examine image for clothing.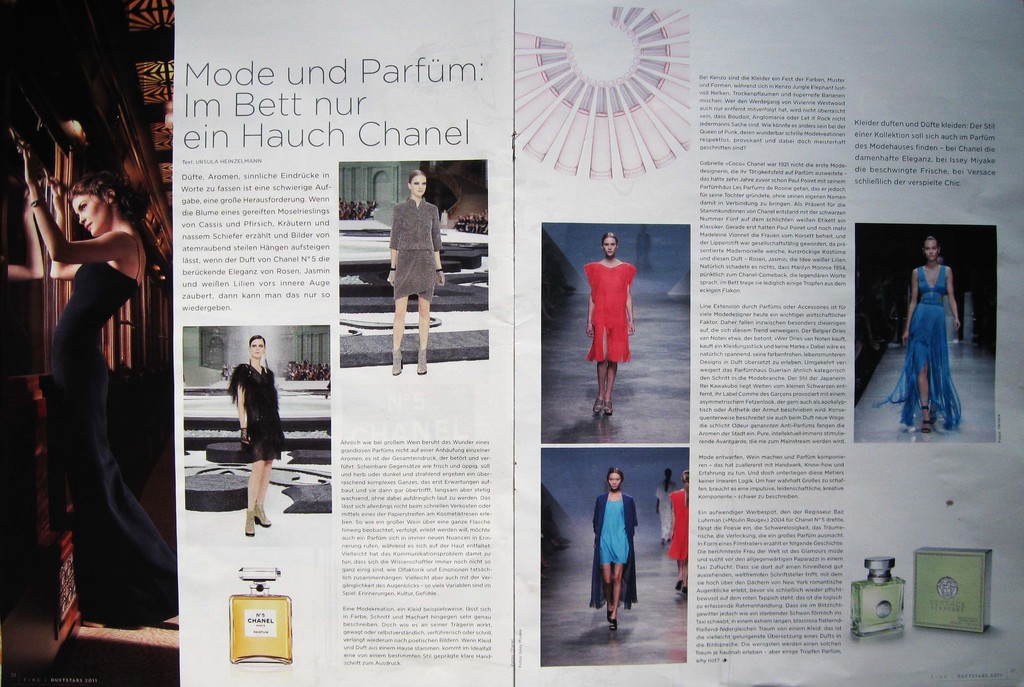
Examination result: [left=229, top=366, right=291, bottom=465].
